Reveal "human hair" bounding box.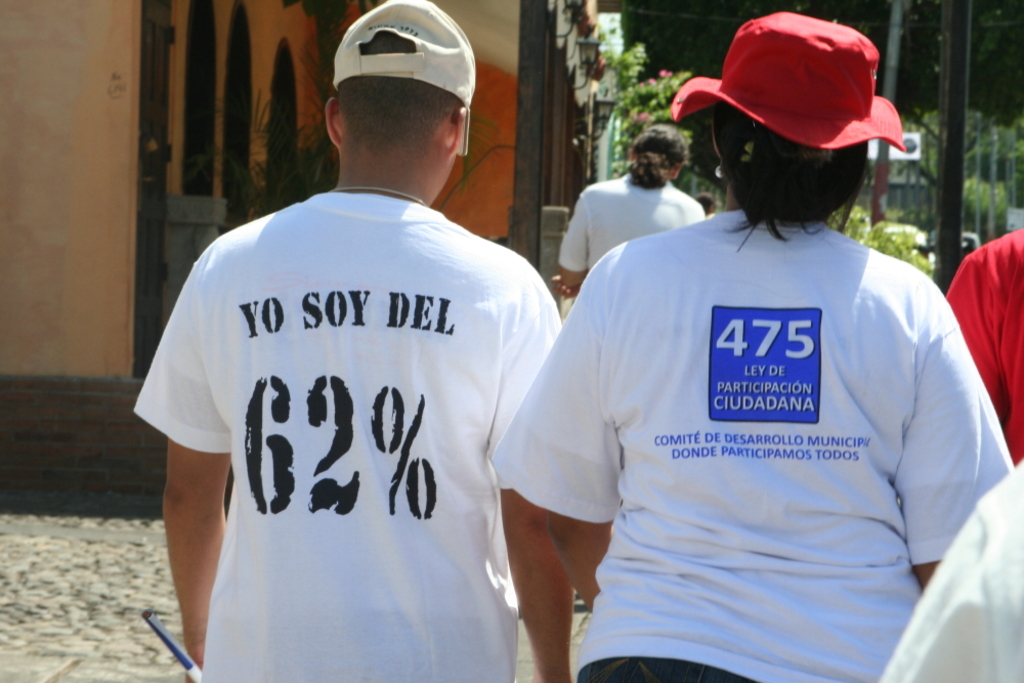
Revealed: bbox=[709, 96, 869, 247].
